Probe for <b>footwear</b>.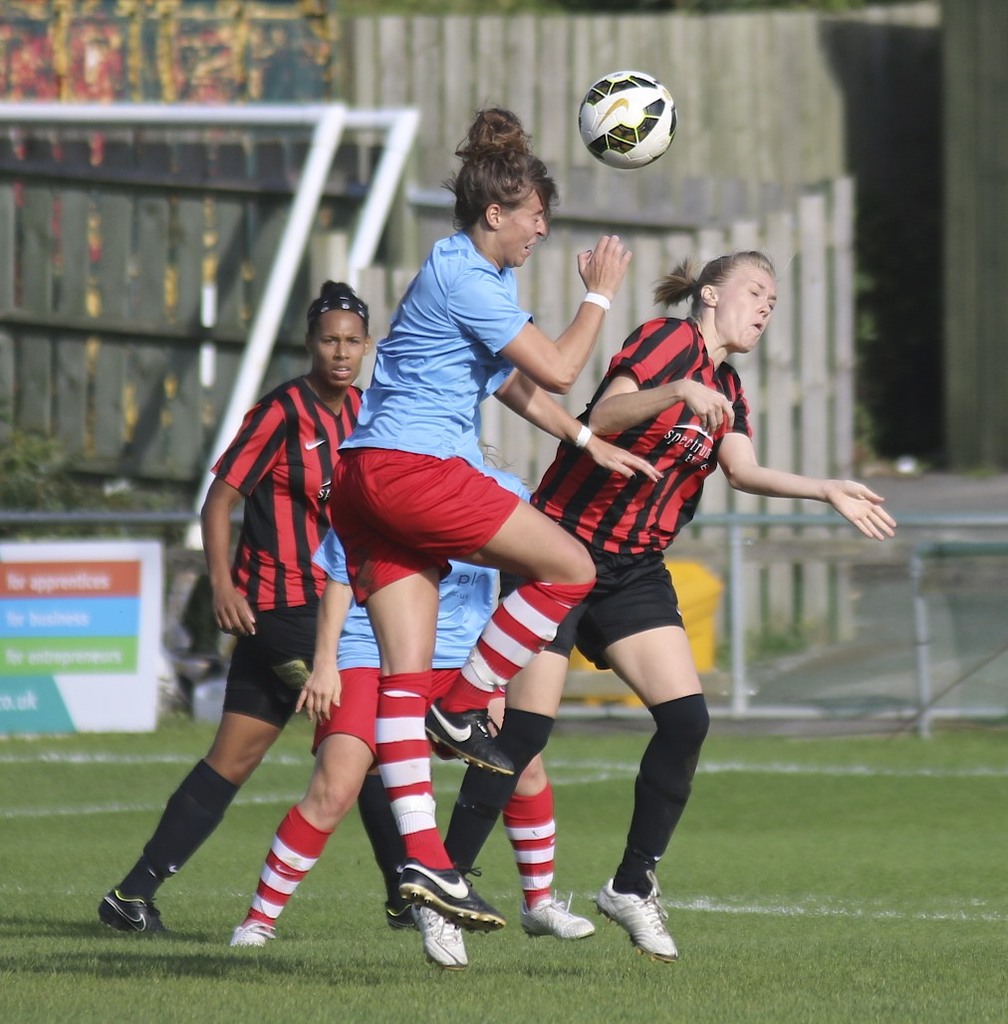
Probe result: locate(591, 865, 684, 969).
